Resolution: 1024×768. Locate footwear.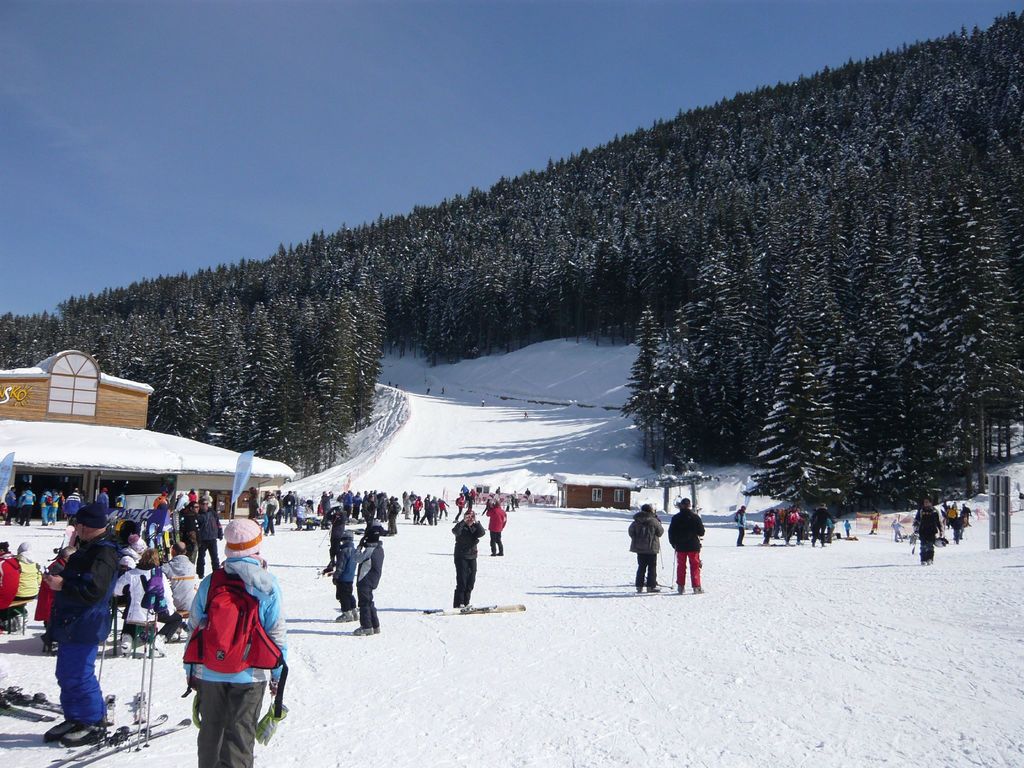
region(634, 585, 644, 595).
